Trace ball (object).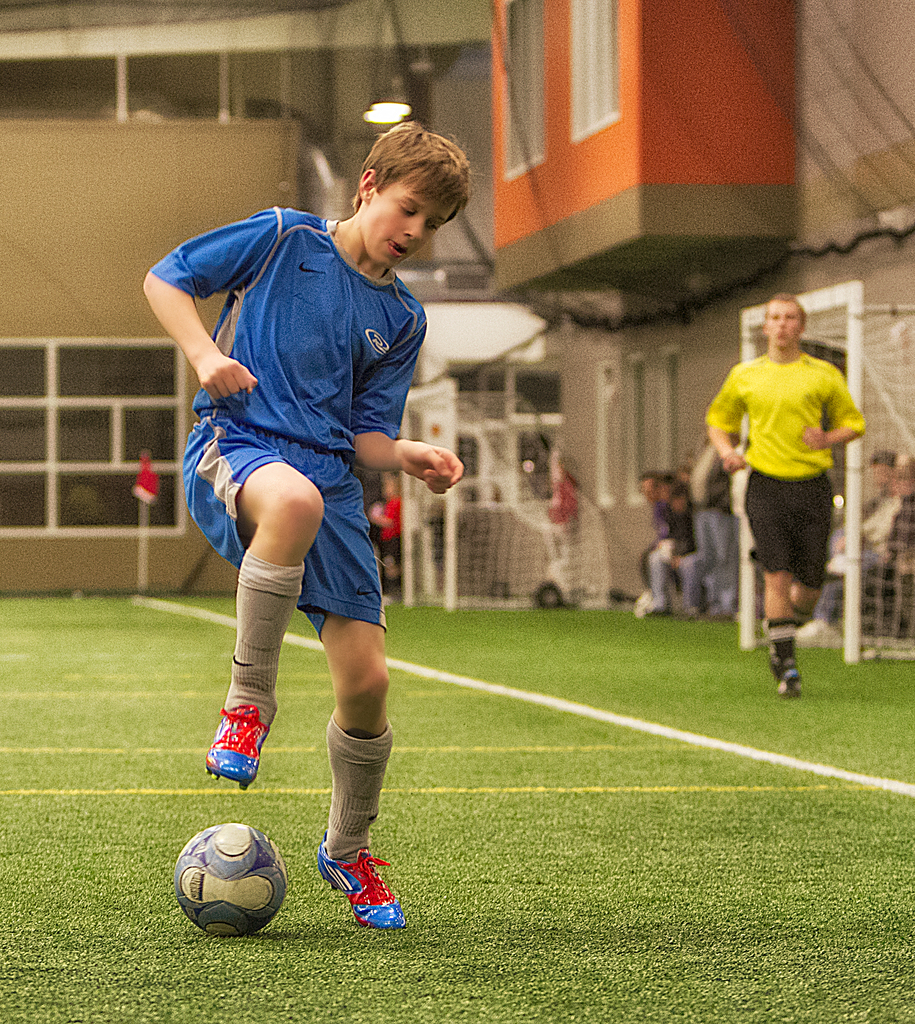
Traced to 167 820 290 937.
